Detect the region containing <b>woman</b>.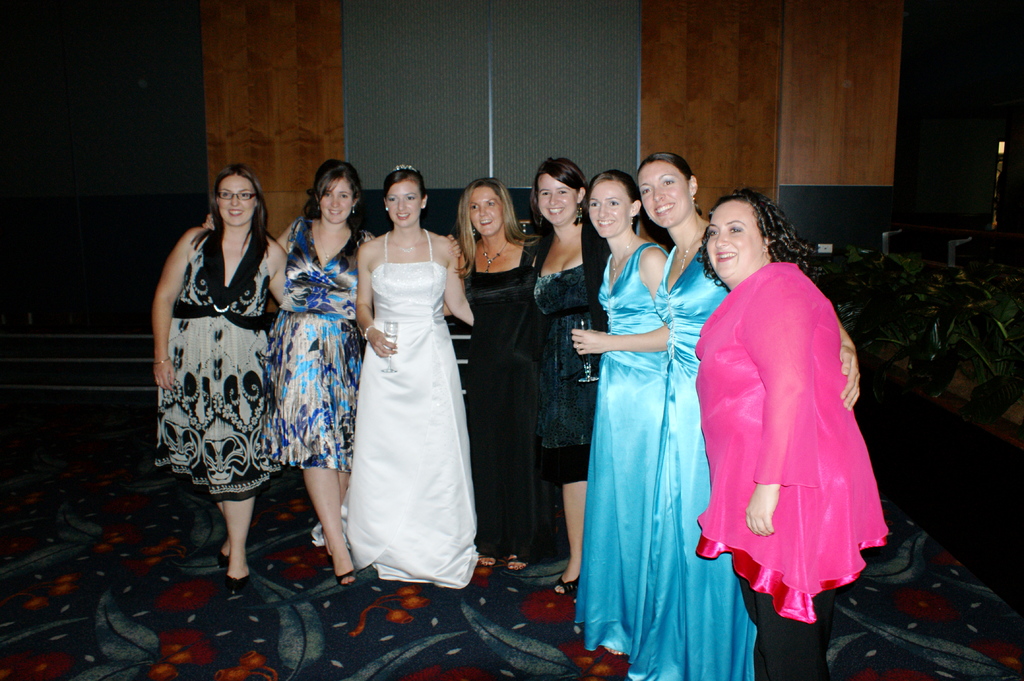
crop(436, 178, 563, 560).
